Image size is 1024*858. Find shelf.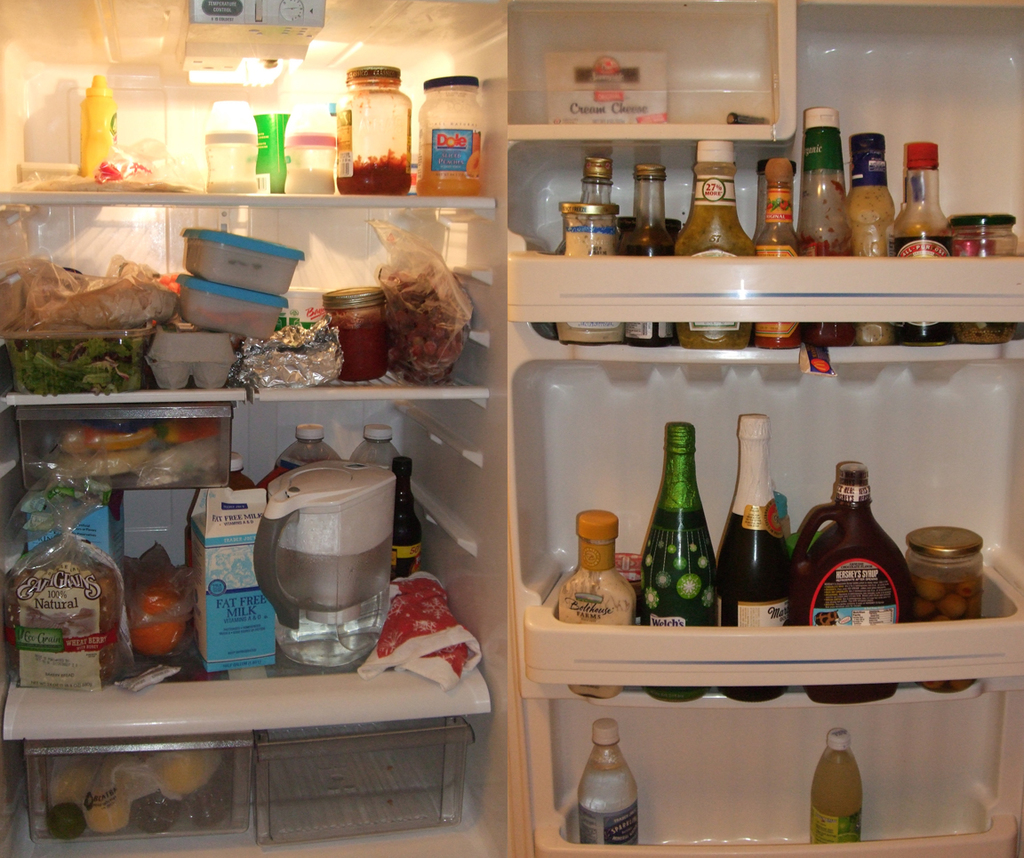
box(502, 678, 1023, 857).
